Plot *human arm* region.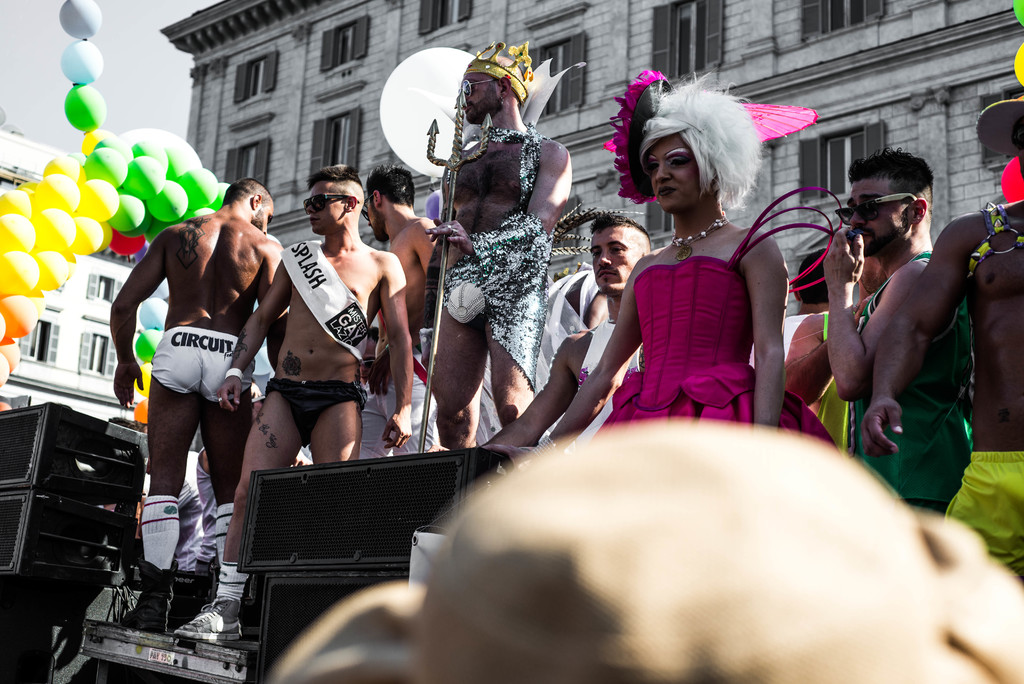
Plotted at box=[737, 230, 793, 431].
